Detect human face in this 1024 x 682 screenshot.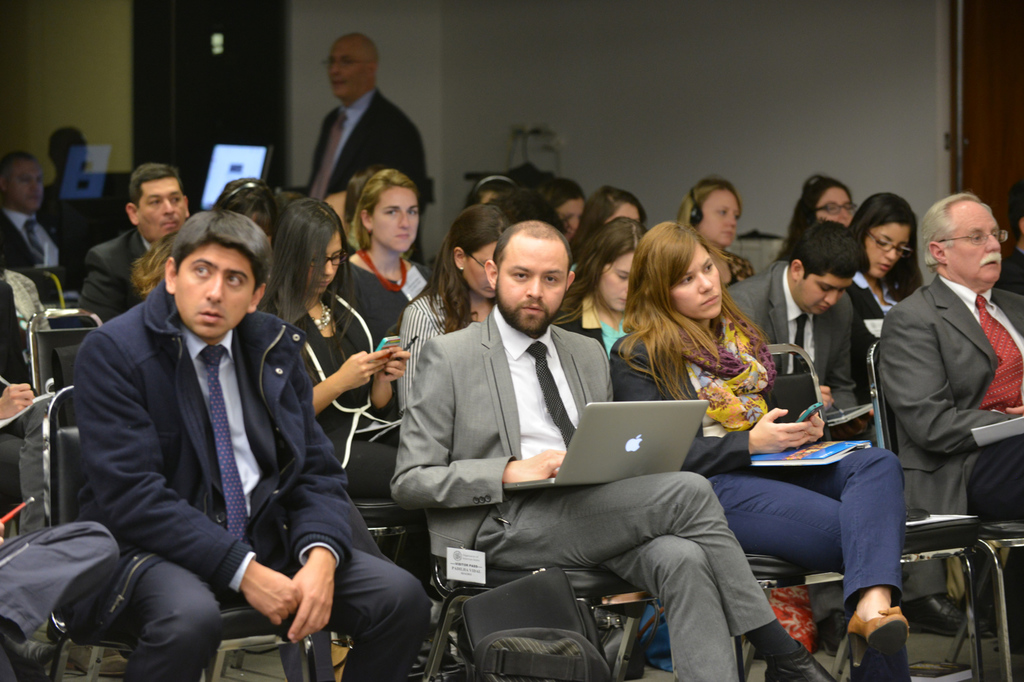
Detection: x1=865, y1=224, x2=916, y2=273.
